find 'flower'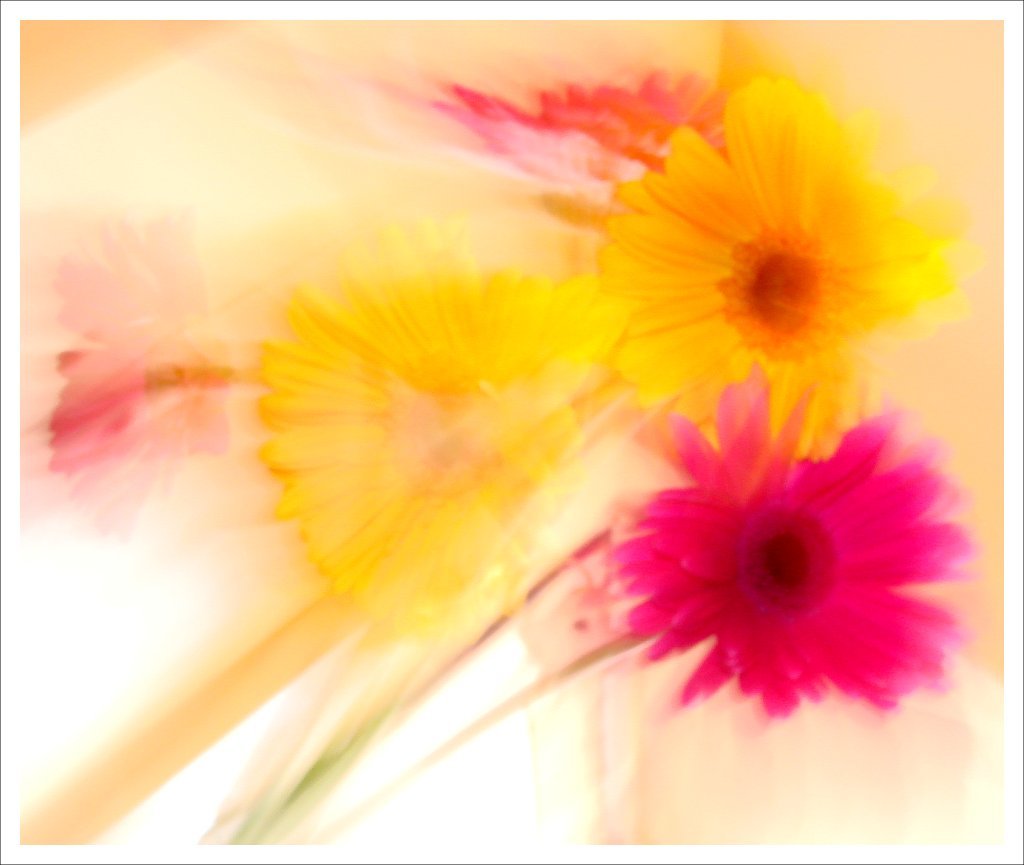
bbox=[414, 22, 787, 205]
